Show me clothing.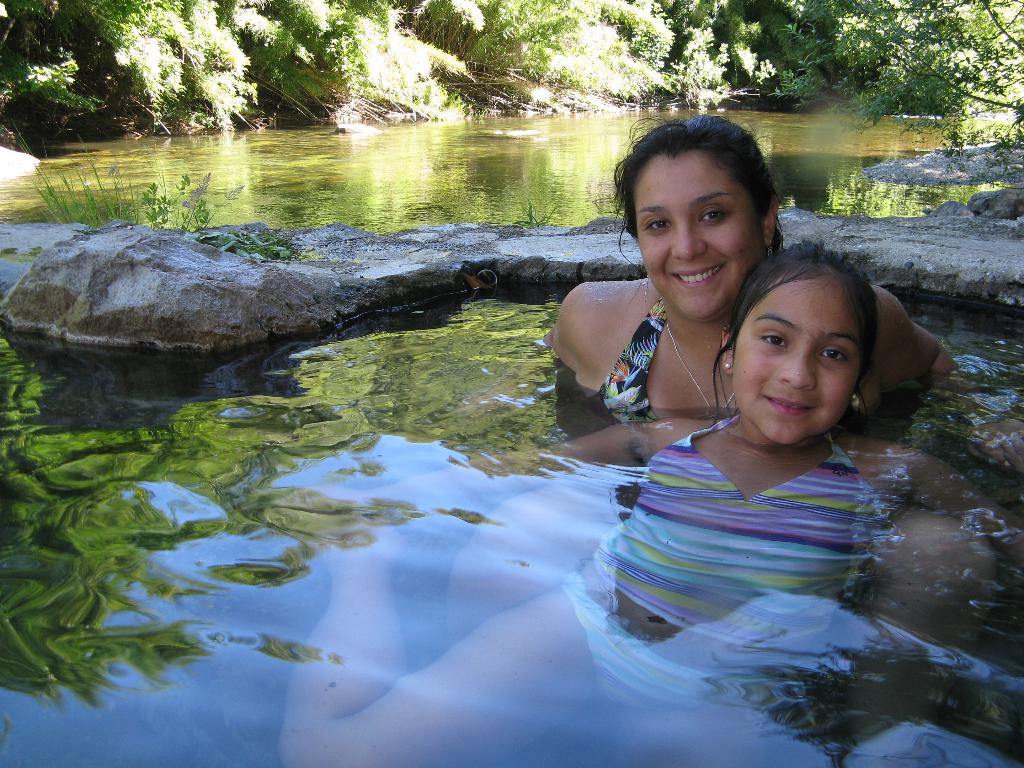
clothing is here: Rect(593, 296, 671, 419).
